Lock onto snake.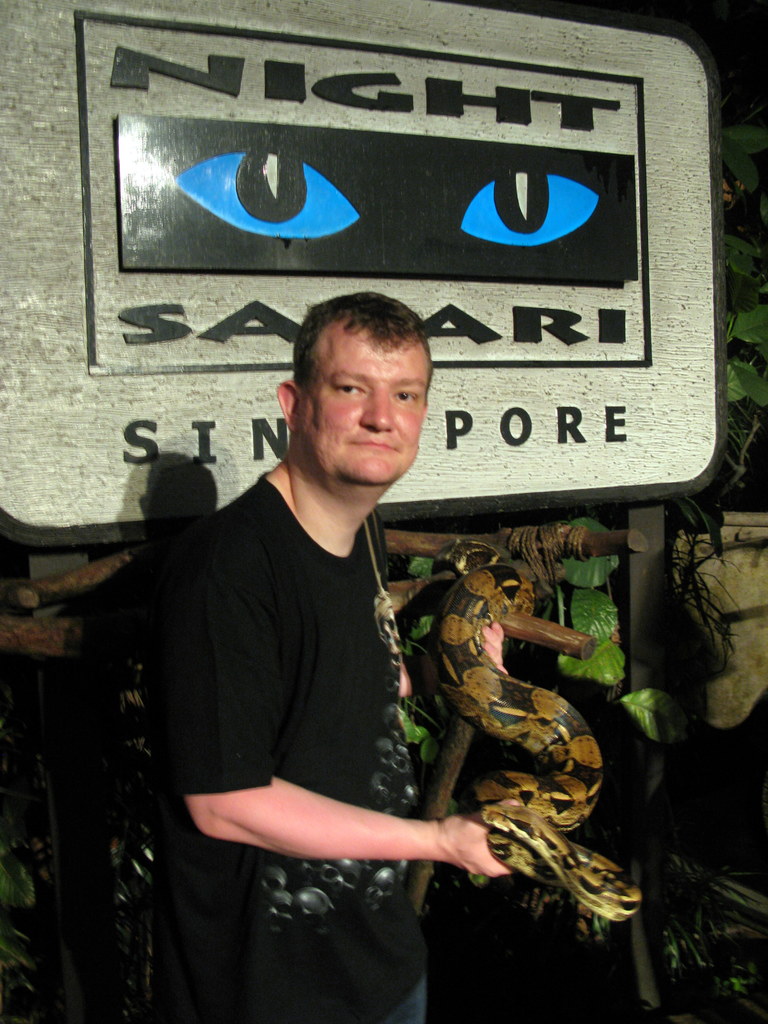
Locked: left=431, top=543, right=639, bottom=923.
